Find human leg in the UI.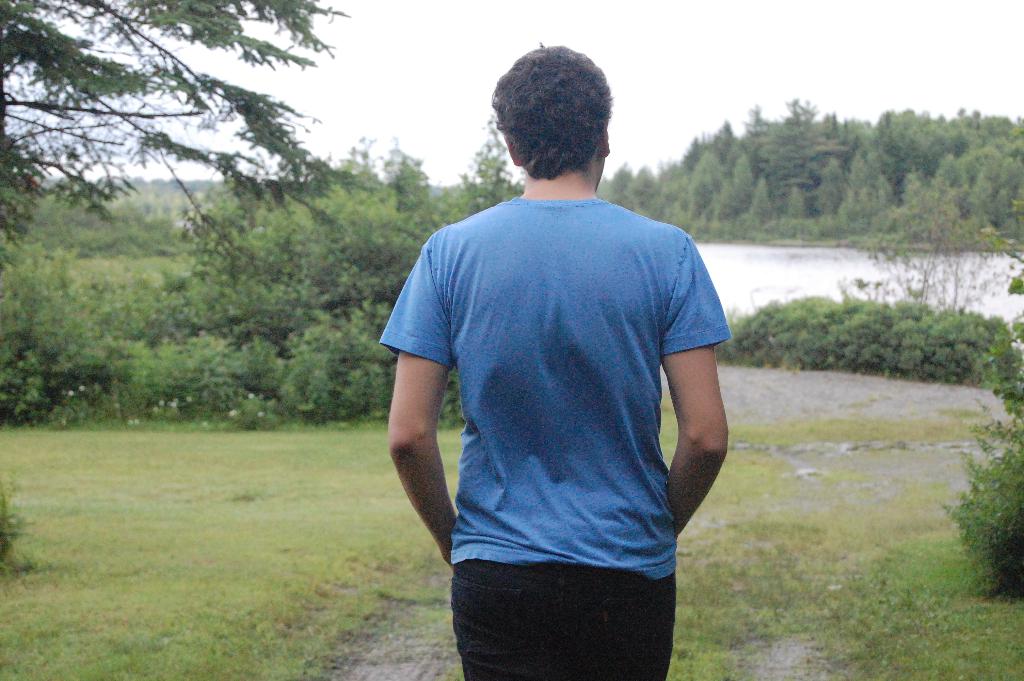
UI element at {"left": 450, "top": 513, "right": 568, "bottom": 680}.
